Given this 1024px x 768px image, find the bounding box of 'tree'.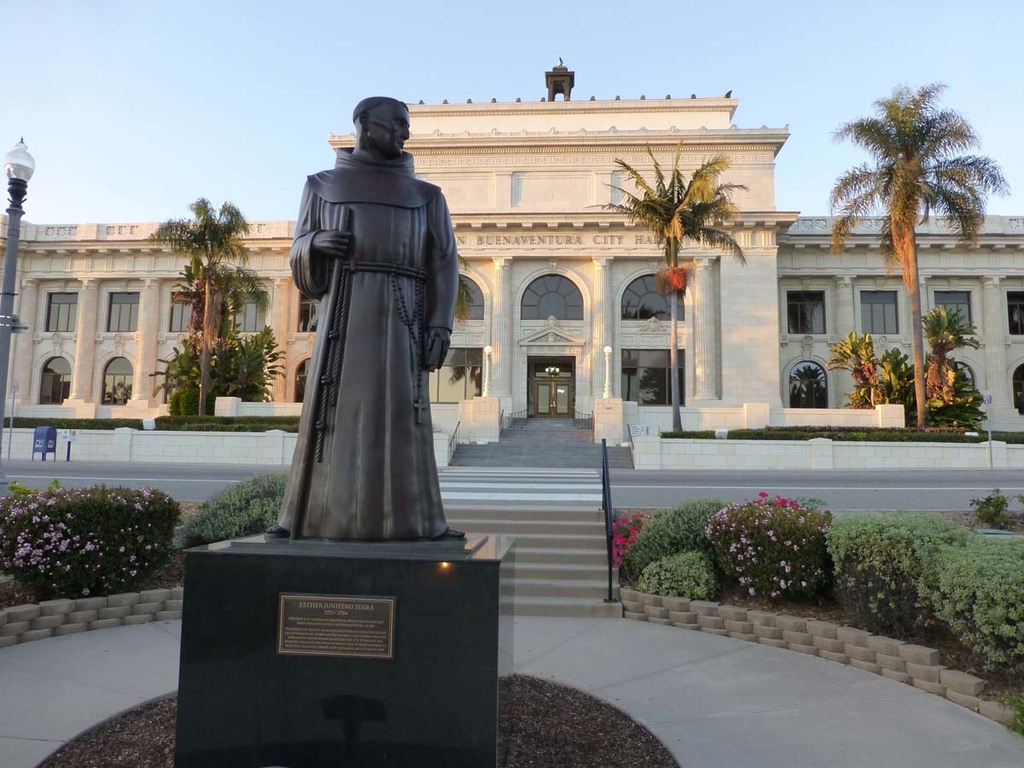
142,195,273,412.
